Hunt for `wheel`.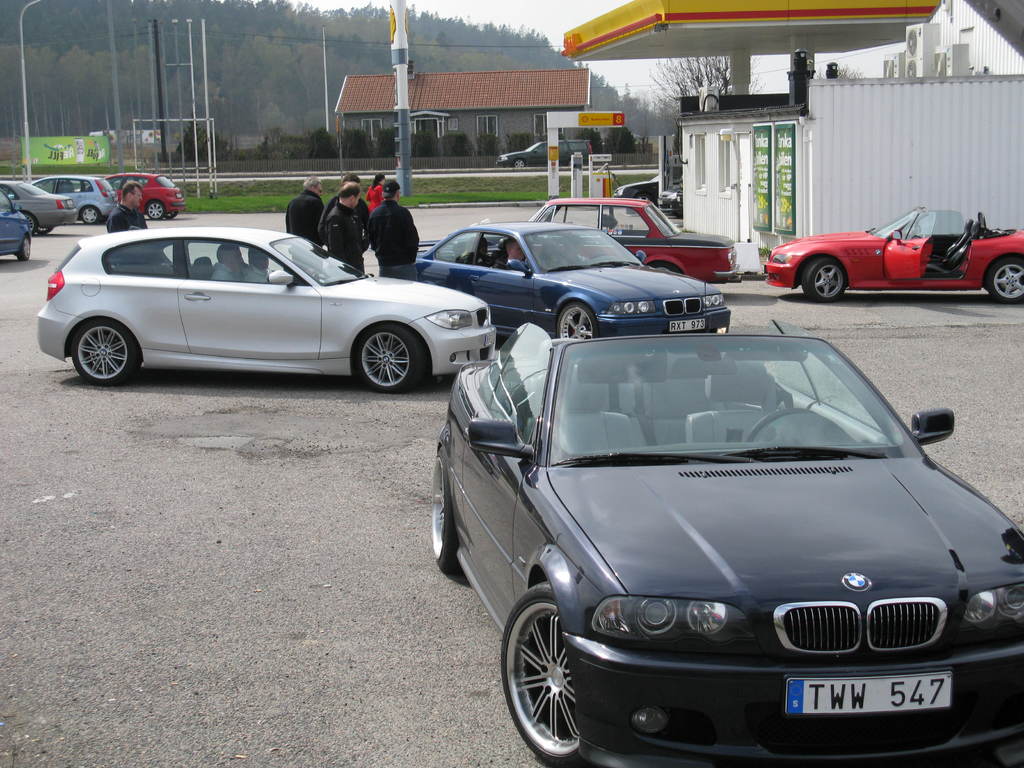
Hunted down at box=[143, 200, 164, 223].
